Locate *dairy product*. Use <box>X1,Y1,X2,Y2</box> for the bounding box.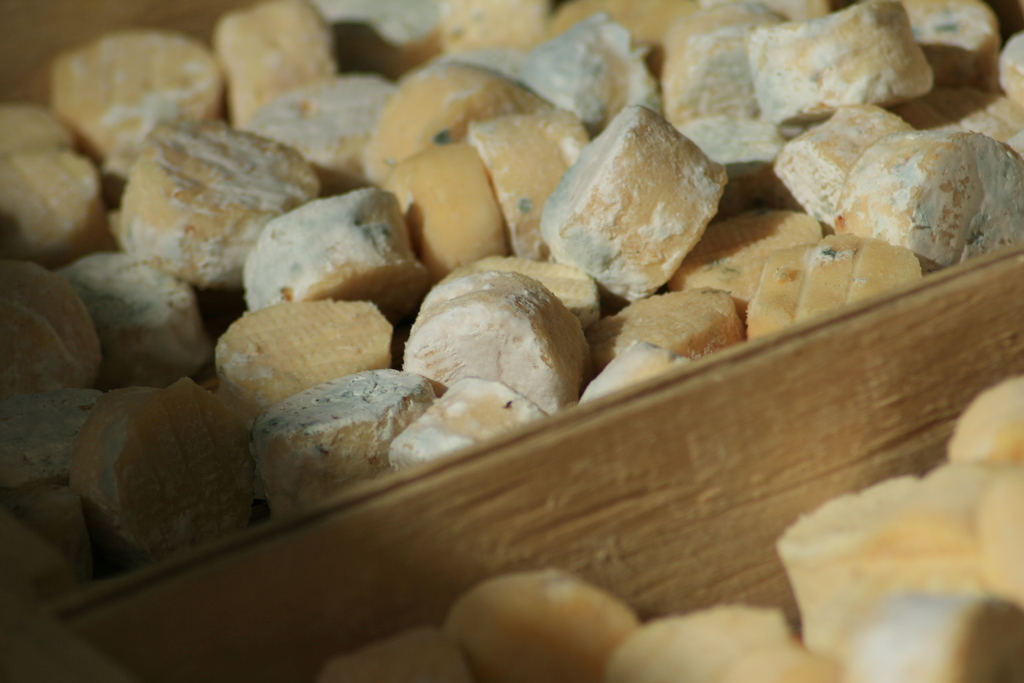
<box>56,44,223,151</box>.
